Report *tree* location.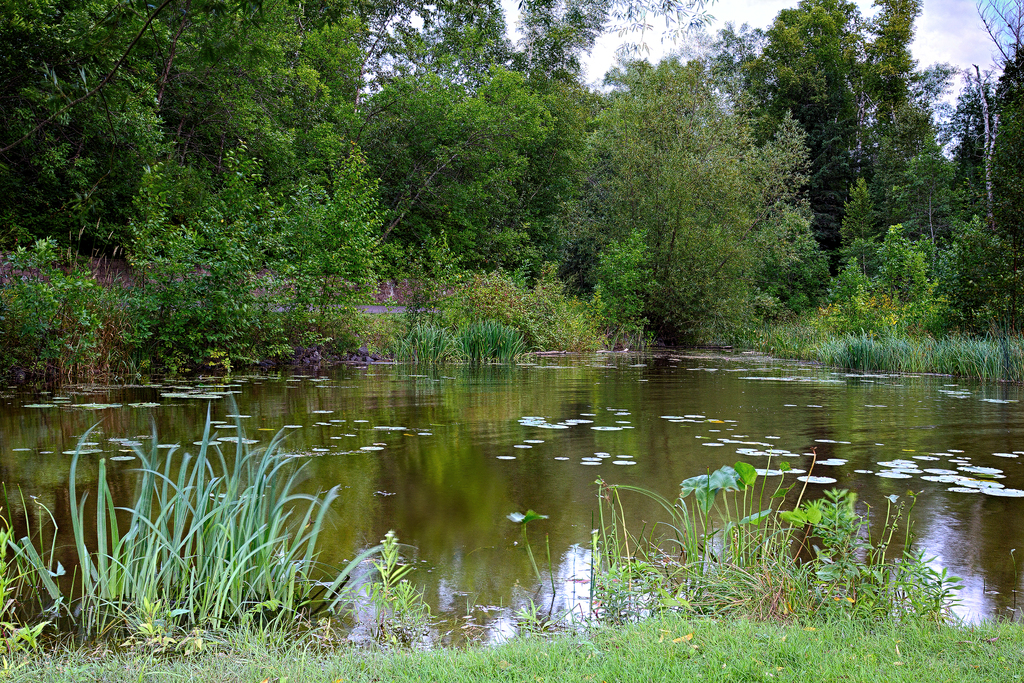
Report: {"left": 124, "top": 137, "right": 282, "bottom": 373}.
